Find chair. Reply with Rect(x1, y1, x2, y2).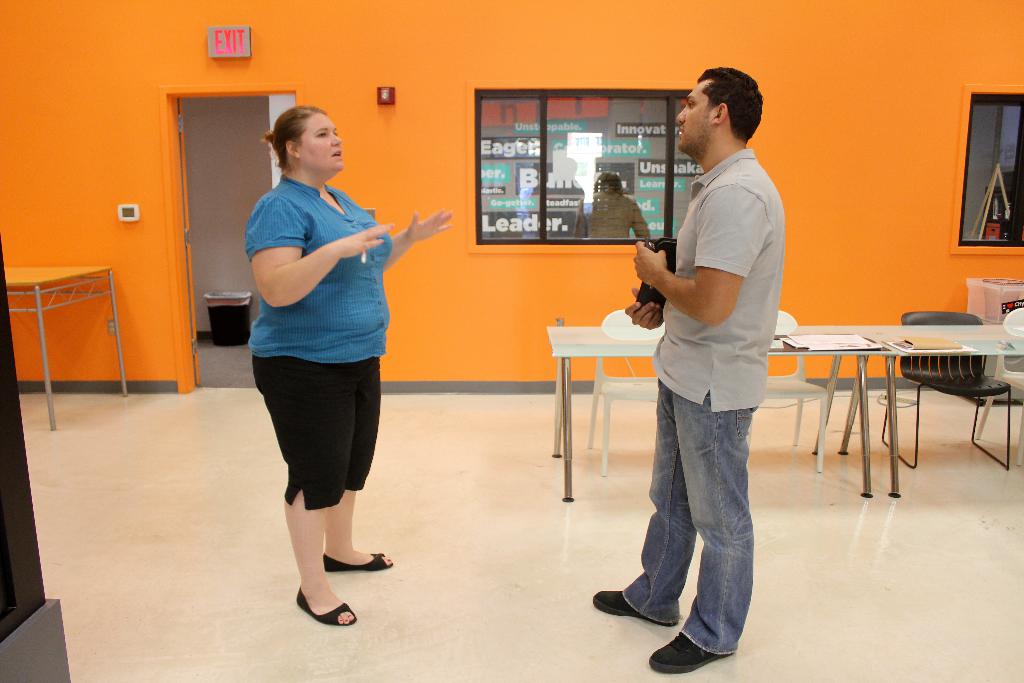
Rect(754, 309, 833, 475).
